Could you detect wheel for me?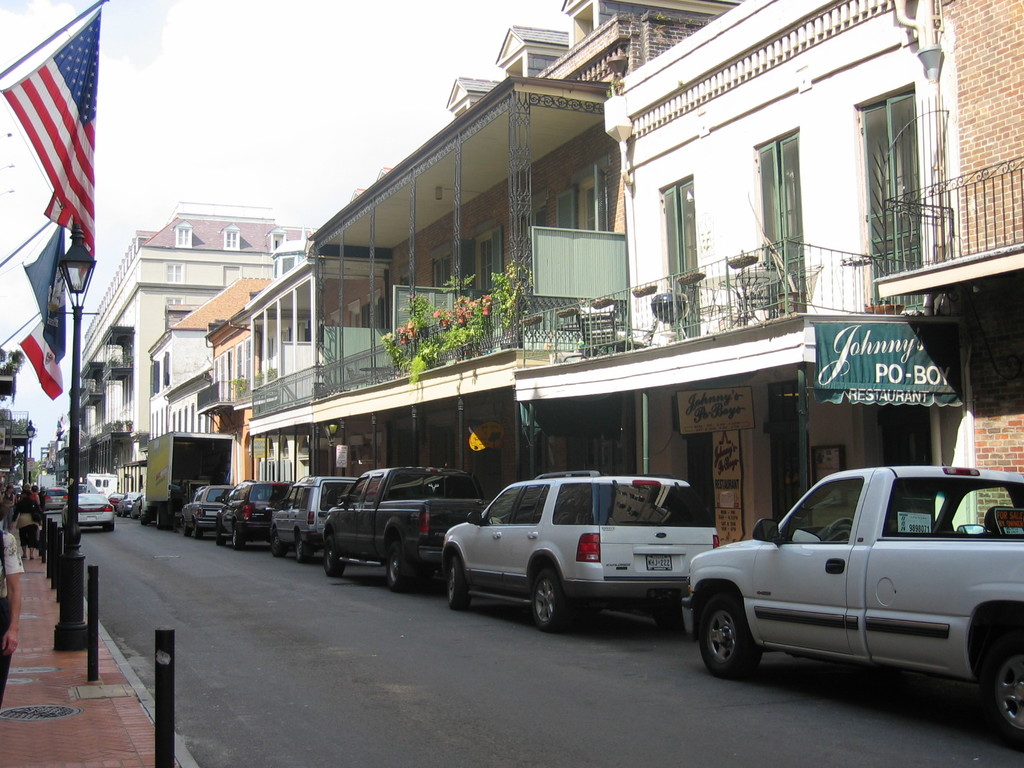
Detection result: x1=233, y1=528, x2=244, y2=548.
